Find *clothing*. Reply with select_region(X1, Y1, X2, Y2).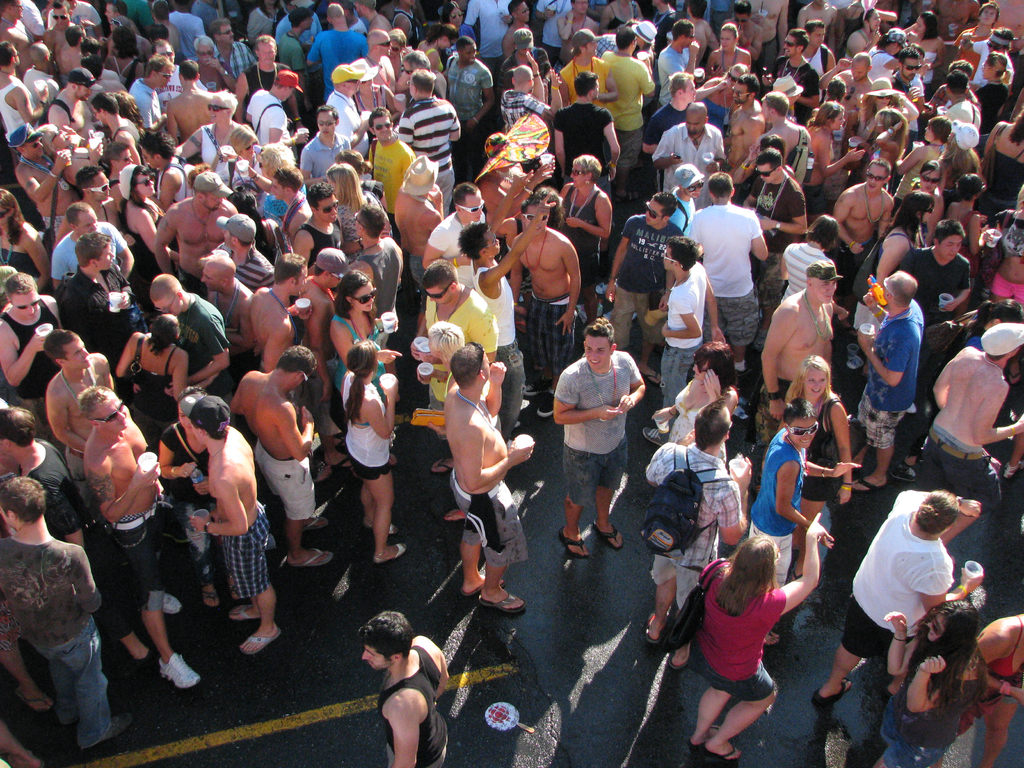
select_region(535, 0, 565, 48).
